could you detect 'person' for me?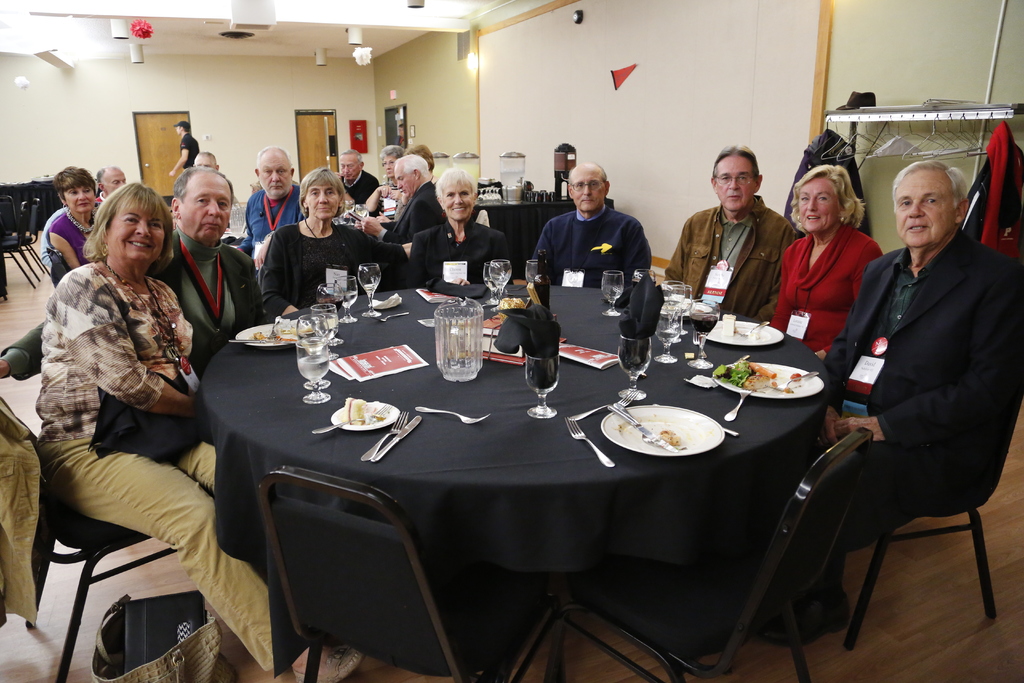
Detection result: region(44, 168, 109, 288).
